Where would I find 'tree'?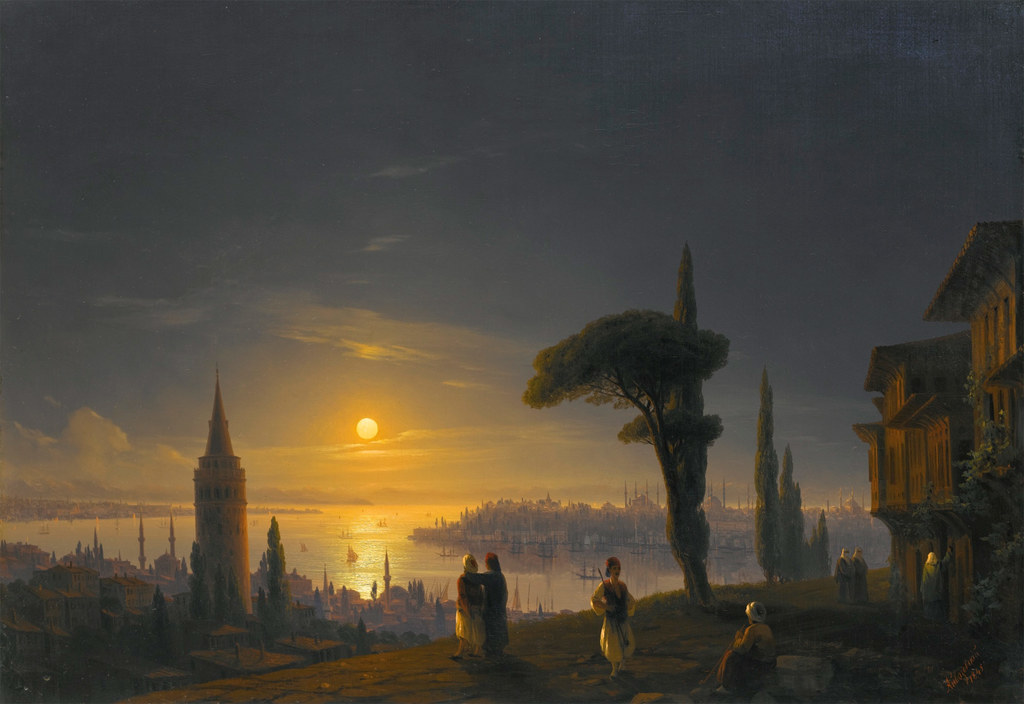
At detection(409, 576, 426, 609).
